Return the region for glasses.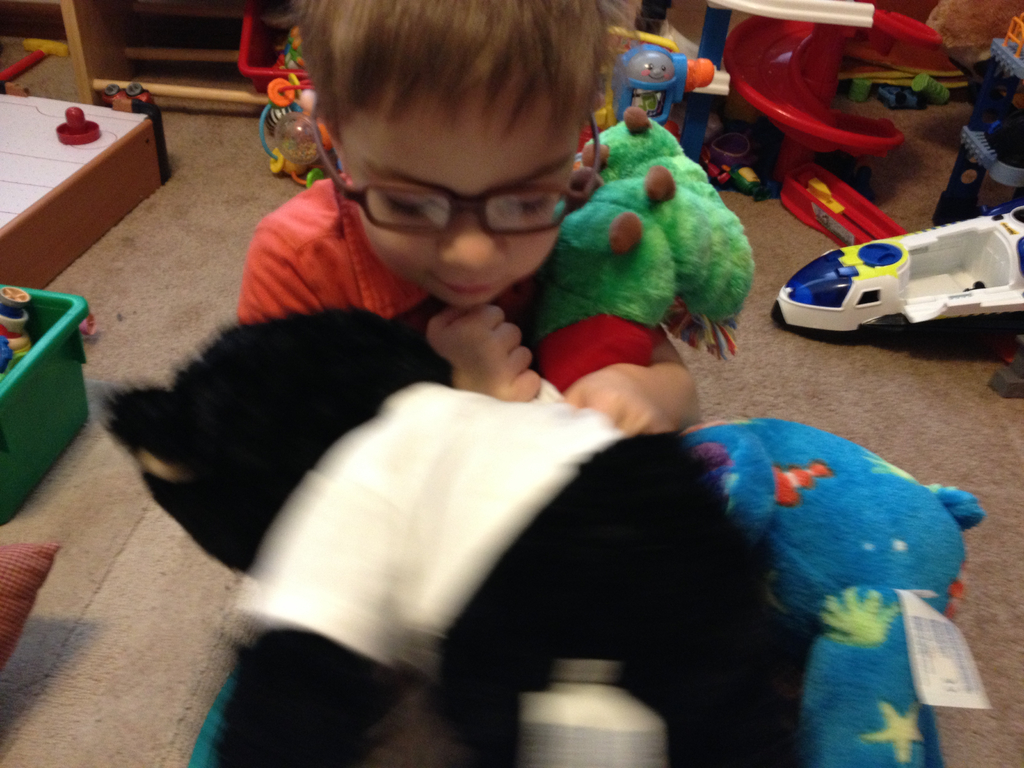
left=323, top=143, right=590, bottom=237.
